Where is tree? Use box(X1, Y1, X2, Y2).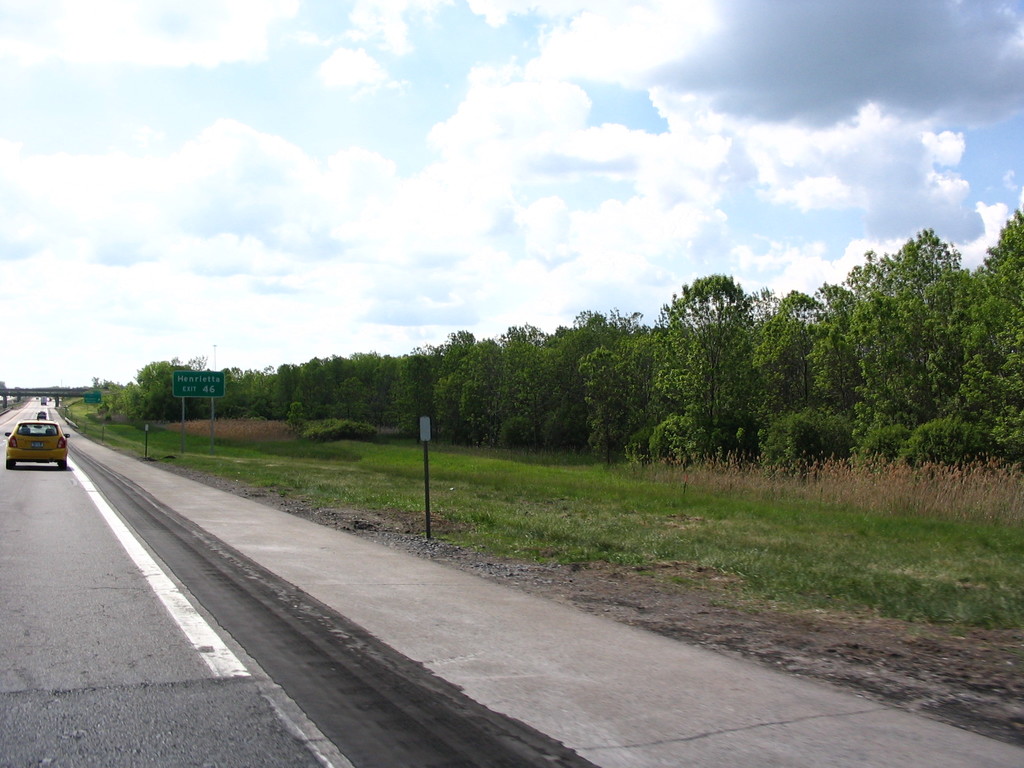
box(821, 207, 988, 488).
